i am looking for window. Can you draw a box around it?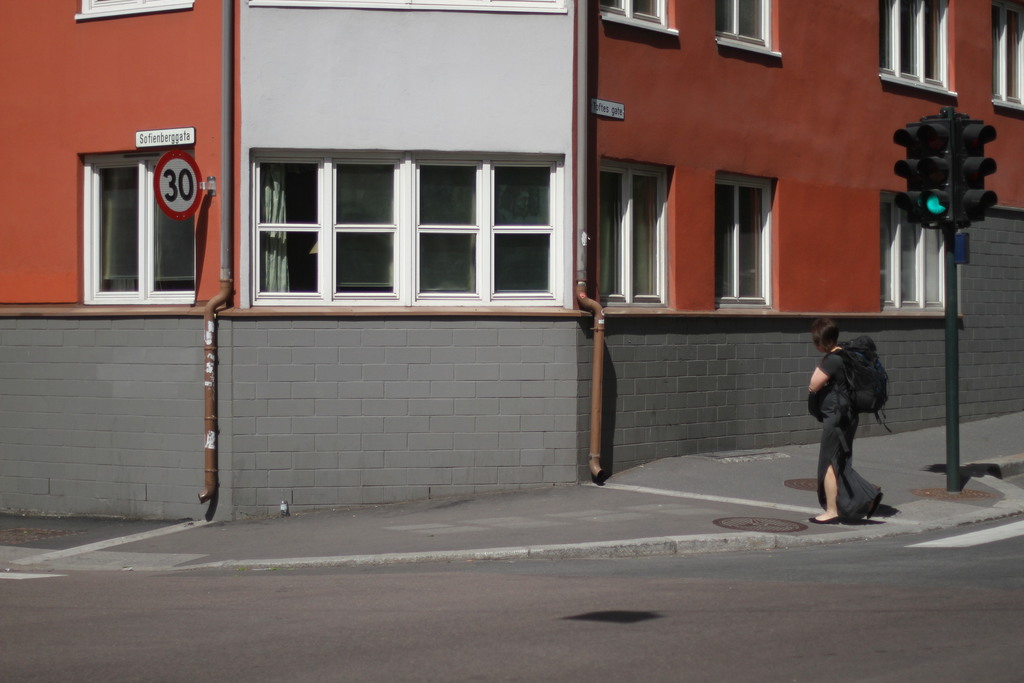
Sure, the bounding box is x1=717, y1=168, x2=773, y2=308.
